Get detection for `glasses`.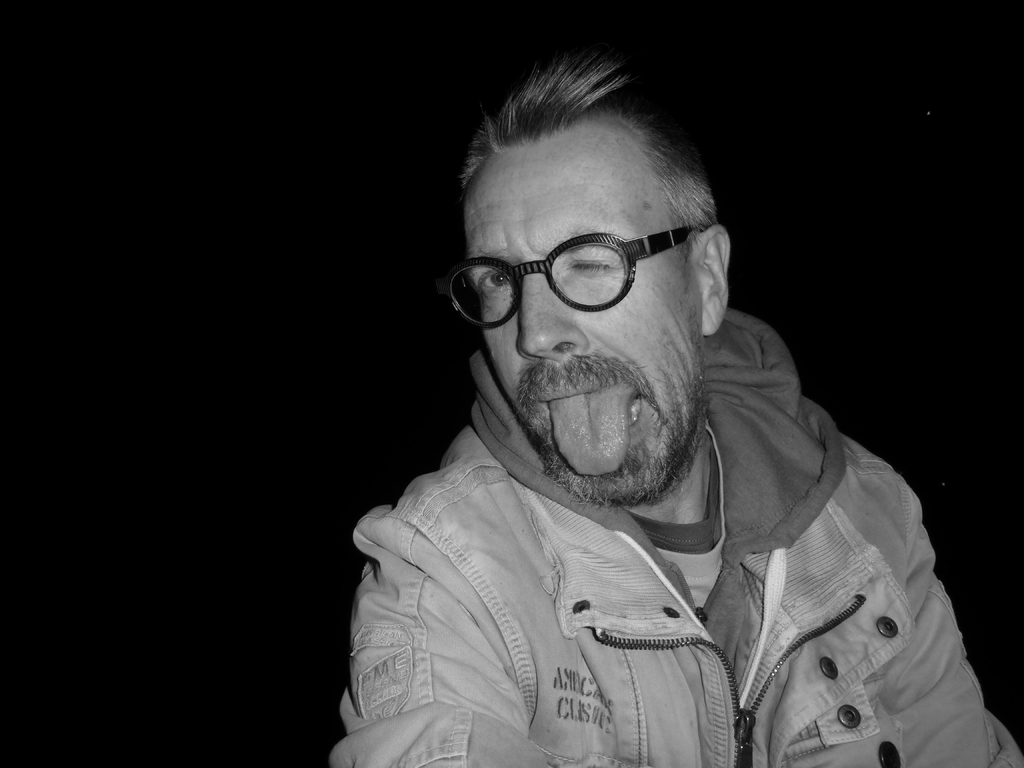
Detection: <region>440, 219, 698, 330</region>.
